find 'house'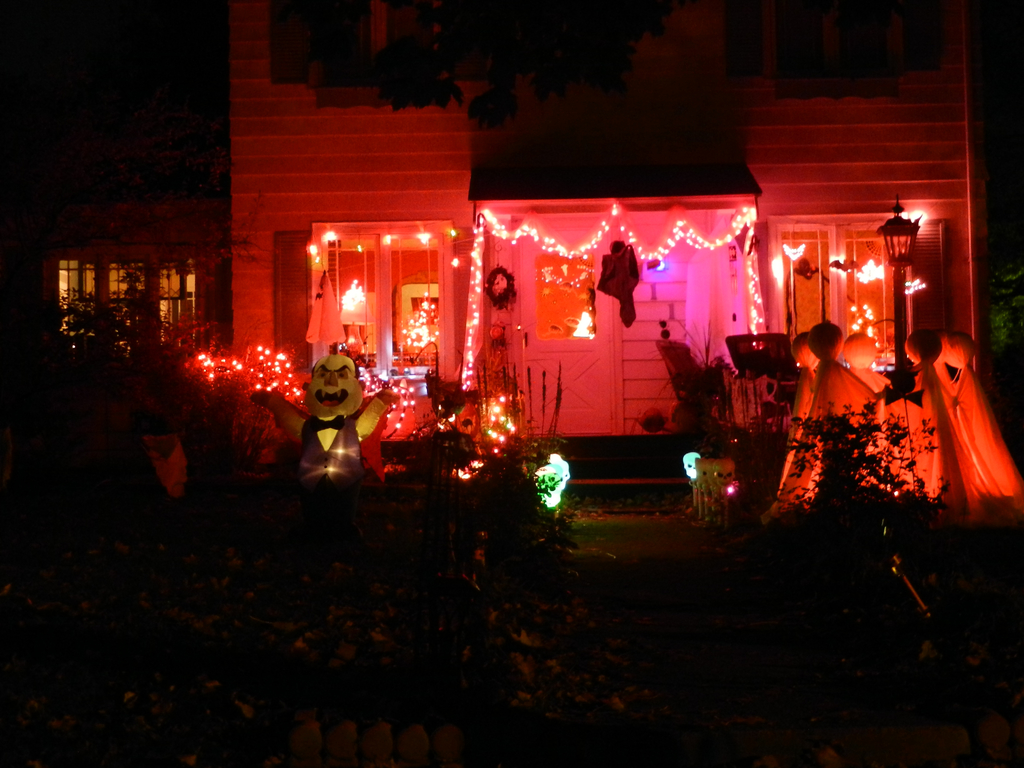
locate(45, 0, 985, 451)
